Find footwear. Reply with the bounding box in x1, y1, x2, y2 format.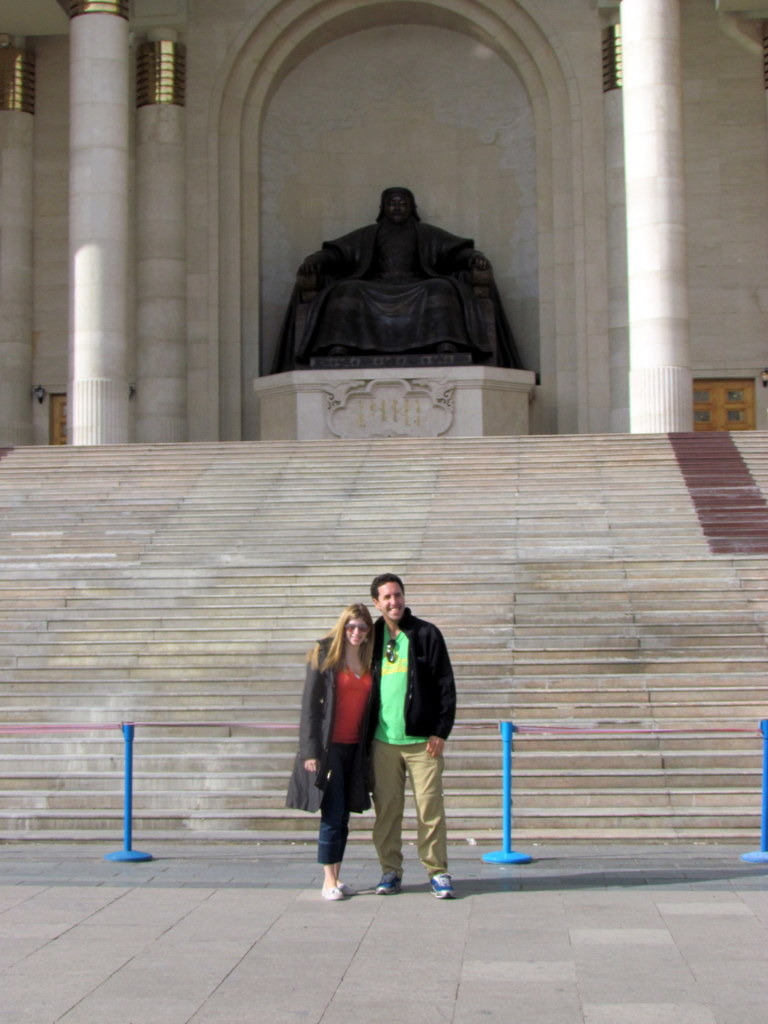
381, 870, 401, 897.
